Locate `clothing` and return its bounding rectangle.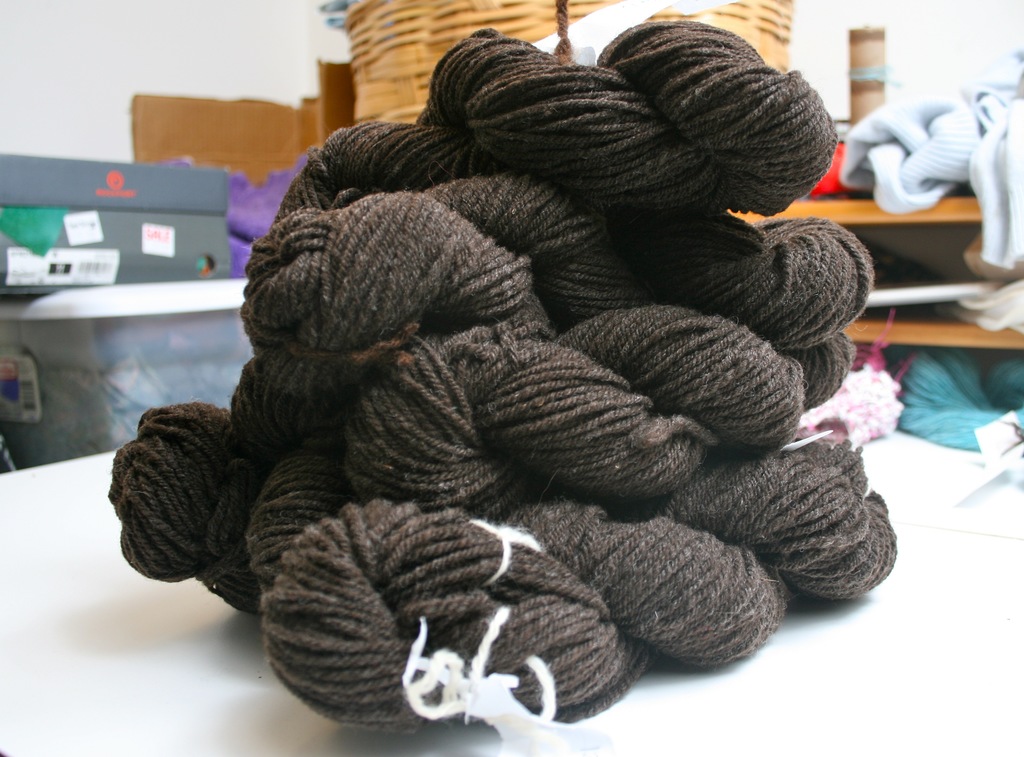
locate(844, 52, 1023, 274).
